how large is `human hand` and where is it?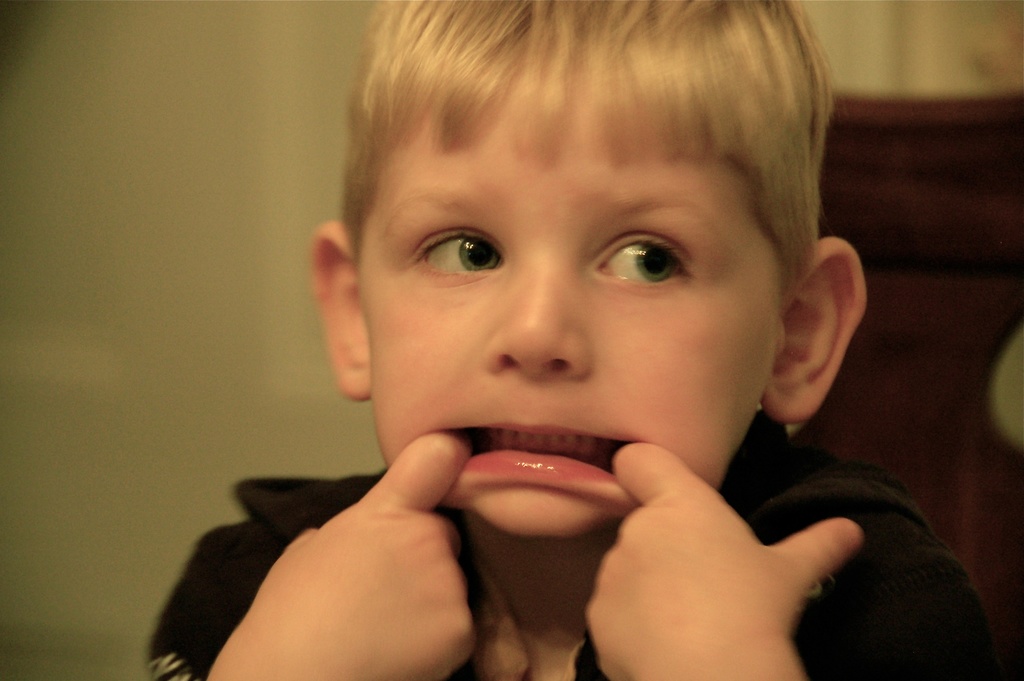
Bounding box: 590,434,864,670.
